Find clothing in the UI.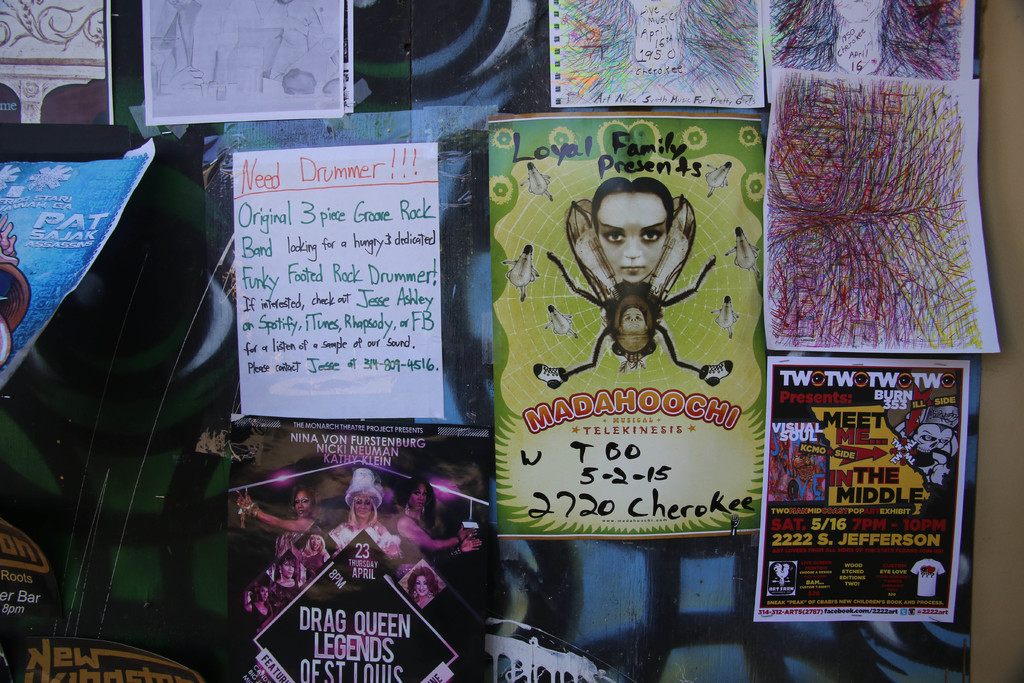
UI element at region(330, 520, 401, 554).
